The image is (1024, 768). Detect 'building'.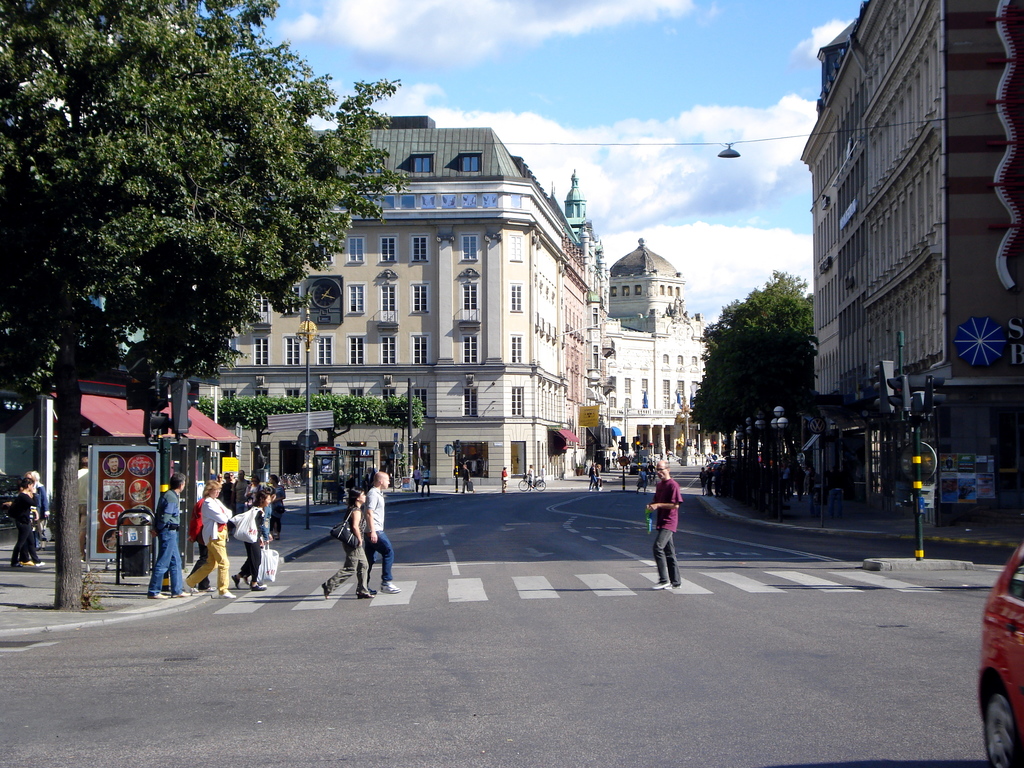
Detection: [598,244,723,466].
